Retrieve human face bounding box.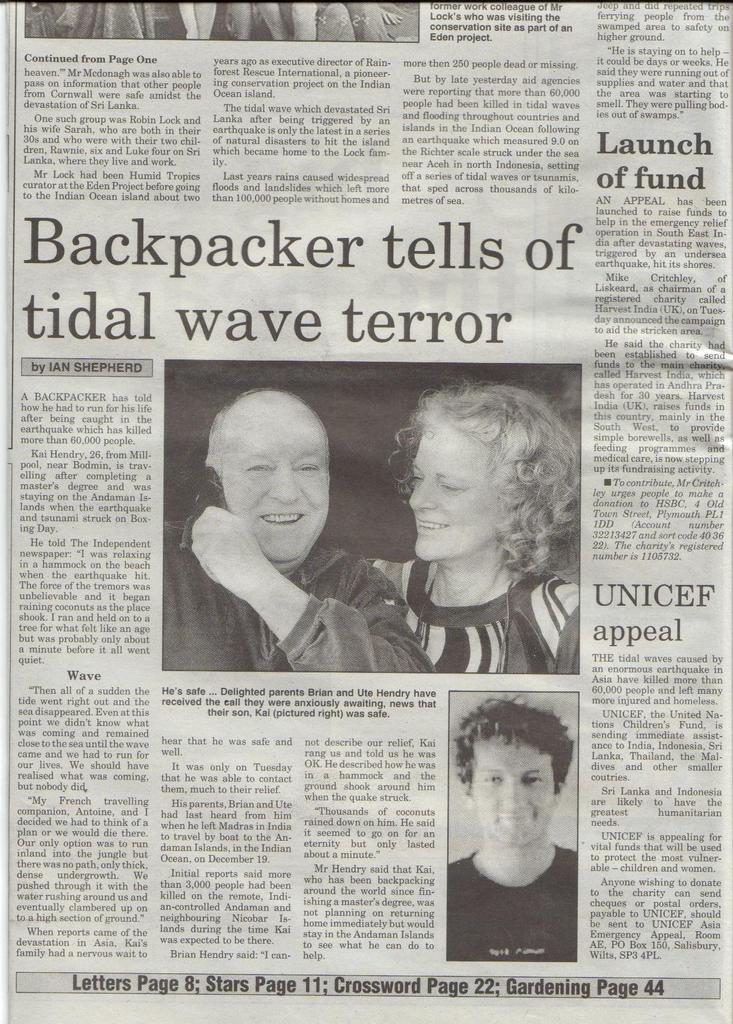
Bounding box: [left=472, top=741, right=556, bottom=845].
